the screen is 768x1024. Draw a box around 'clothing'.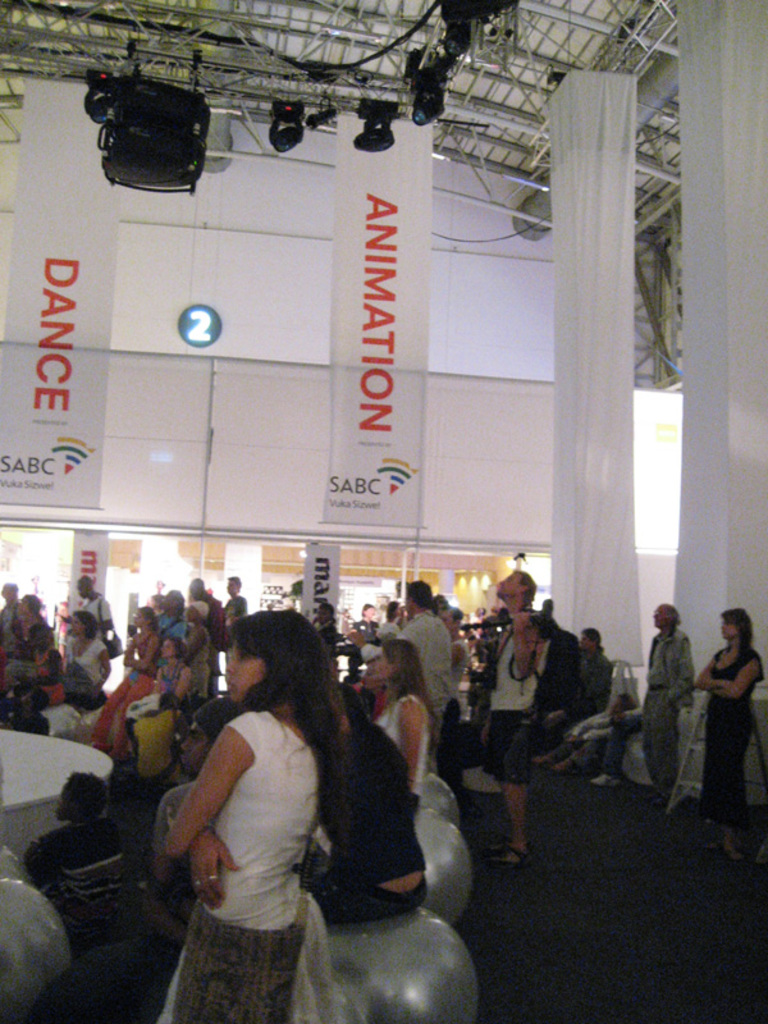
[329, 719, 428, 940].
